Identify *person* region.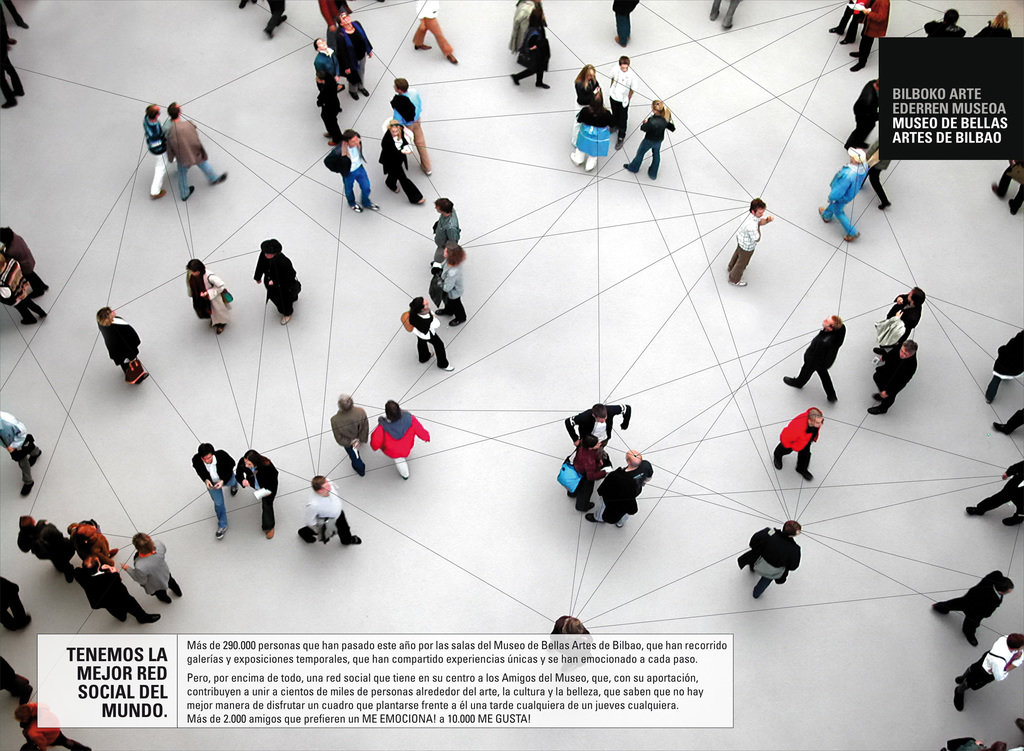
Region: box(828, 0, 861, 44).
